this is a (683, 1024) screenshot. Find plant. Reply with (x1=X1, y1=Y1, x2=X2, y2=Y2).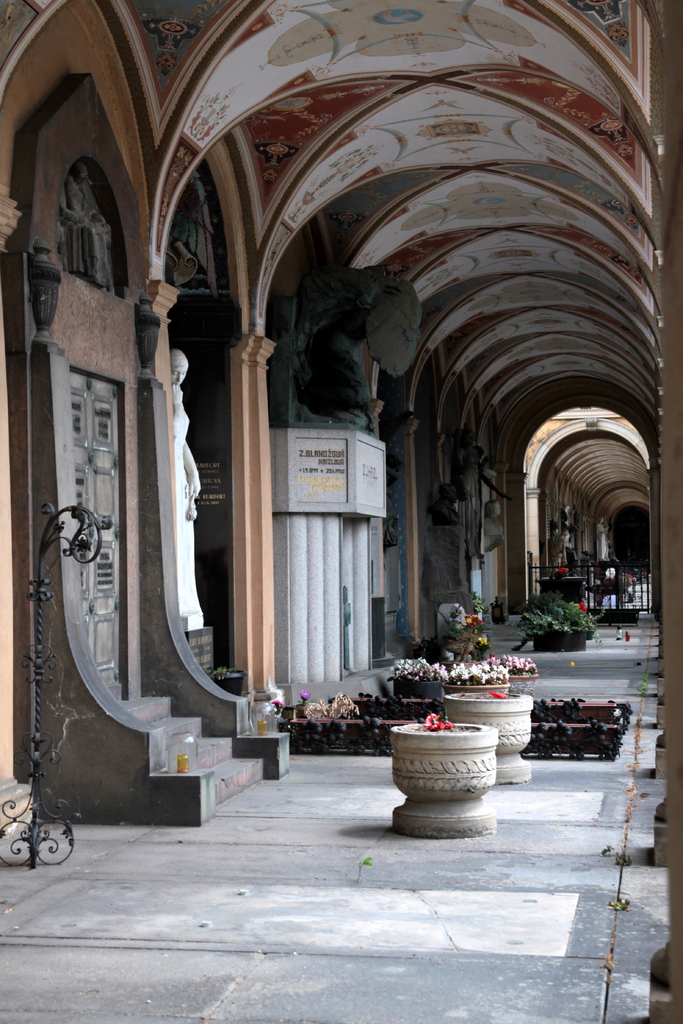
(x1=418, y1=707, x2=449, y2=732).
